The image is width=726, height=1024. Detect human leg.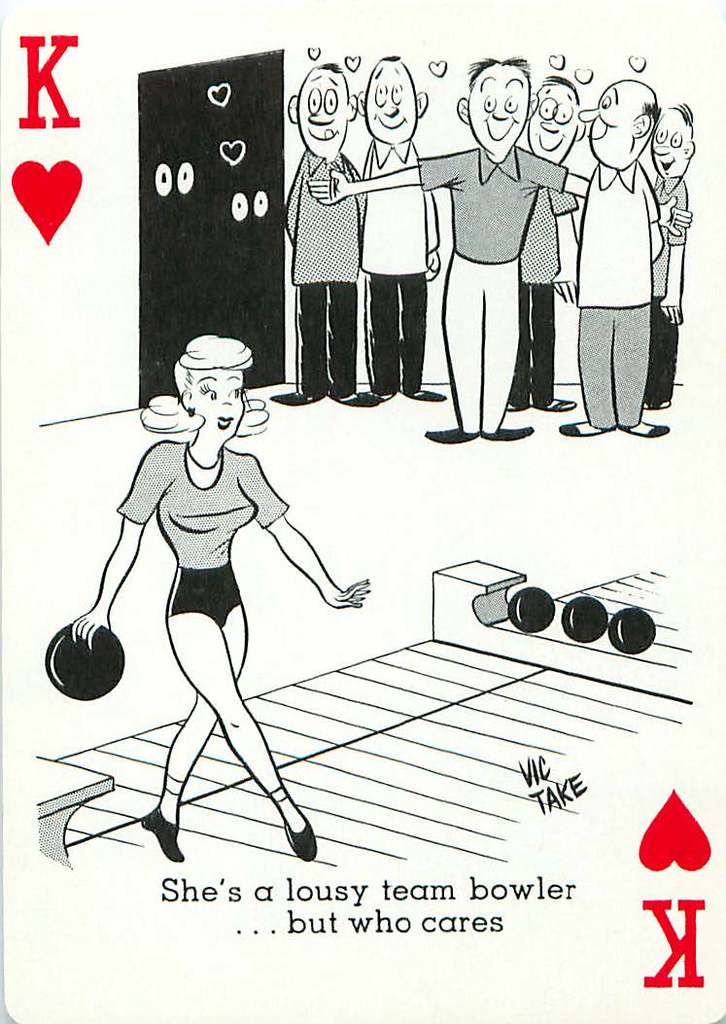
Detection: <region>361, 262, 399, 402</region>.
